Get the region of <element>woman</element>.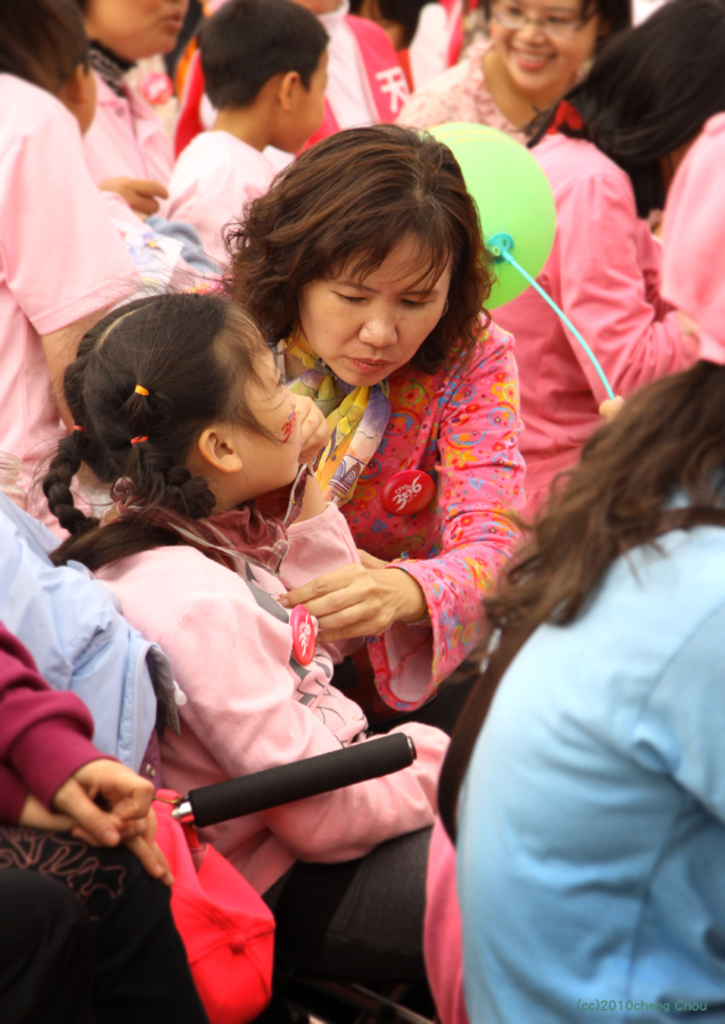
x1=489, y1=0, x2=724, y2=527.
